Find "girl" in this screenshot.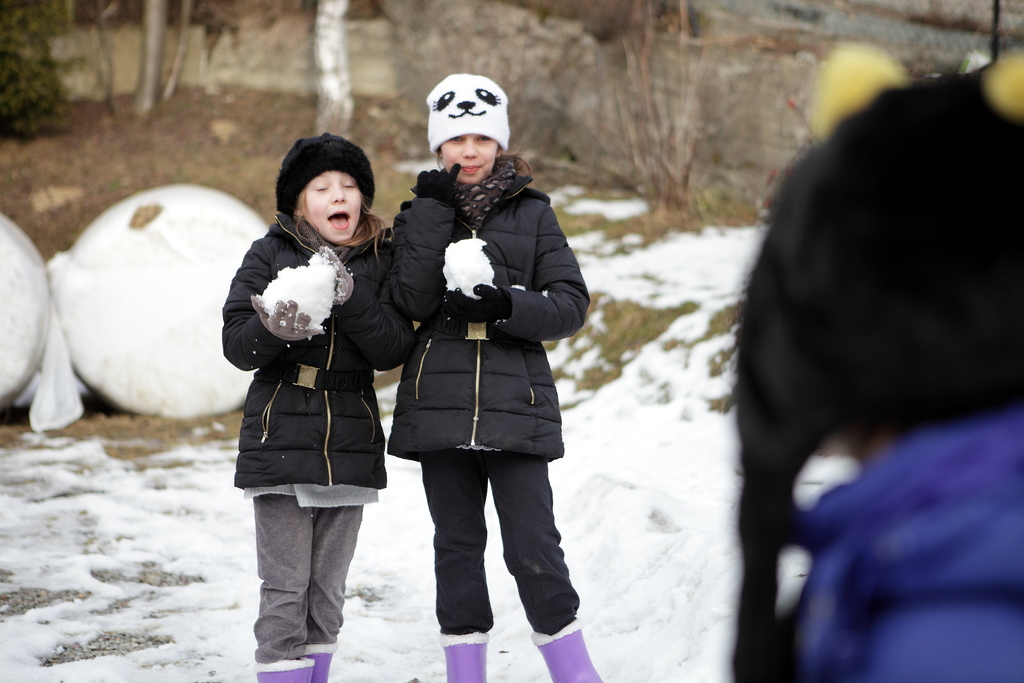
The bounding box for "girl" is locate(726, 70, 1023, 679).
